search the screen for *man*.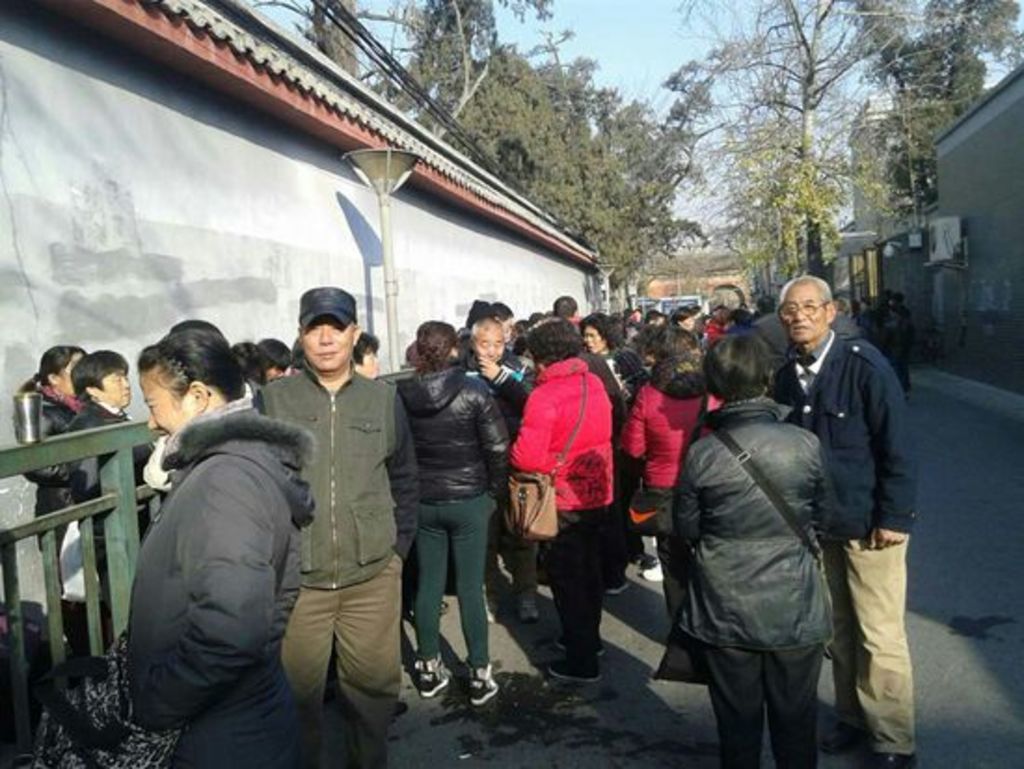
Found at crop(464, 318, 538, 626).
